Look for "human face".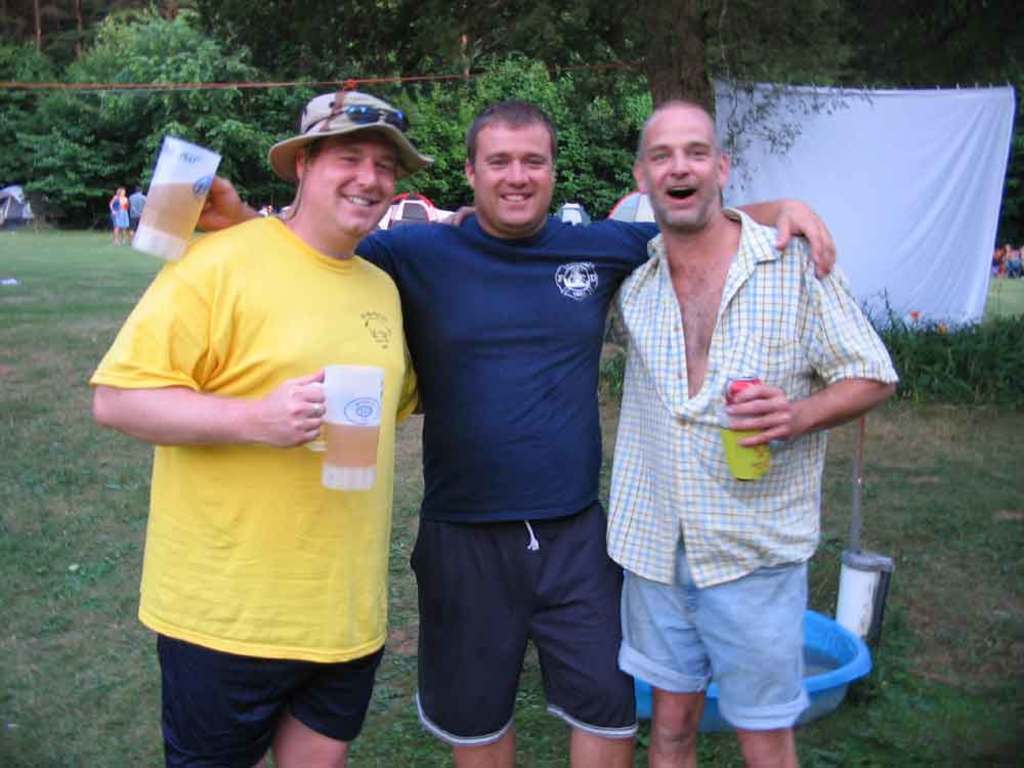
Found: x1=476, y1=127, x2=557, y2=227.
